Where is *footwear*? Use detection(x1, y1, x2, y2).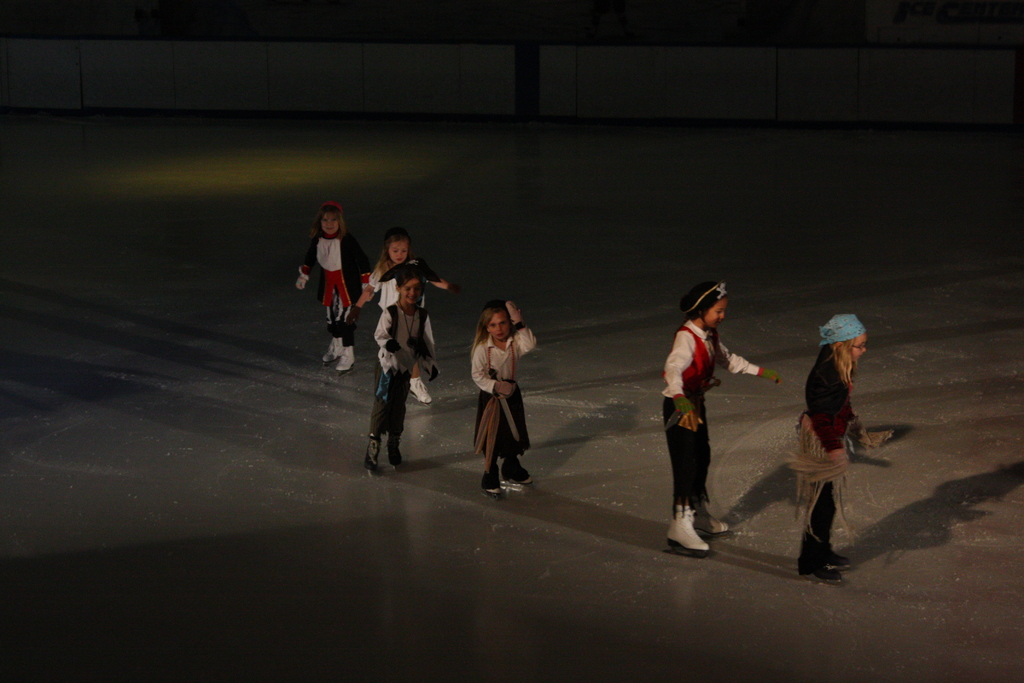
detection(332, 342, 365, 375).
